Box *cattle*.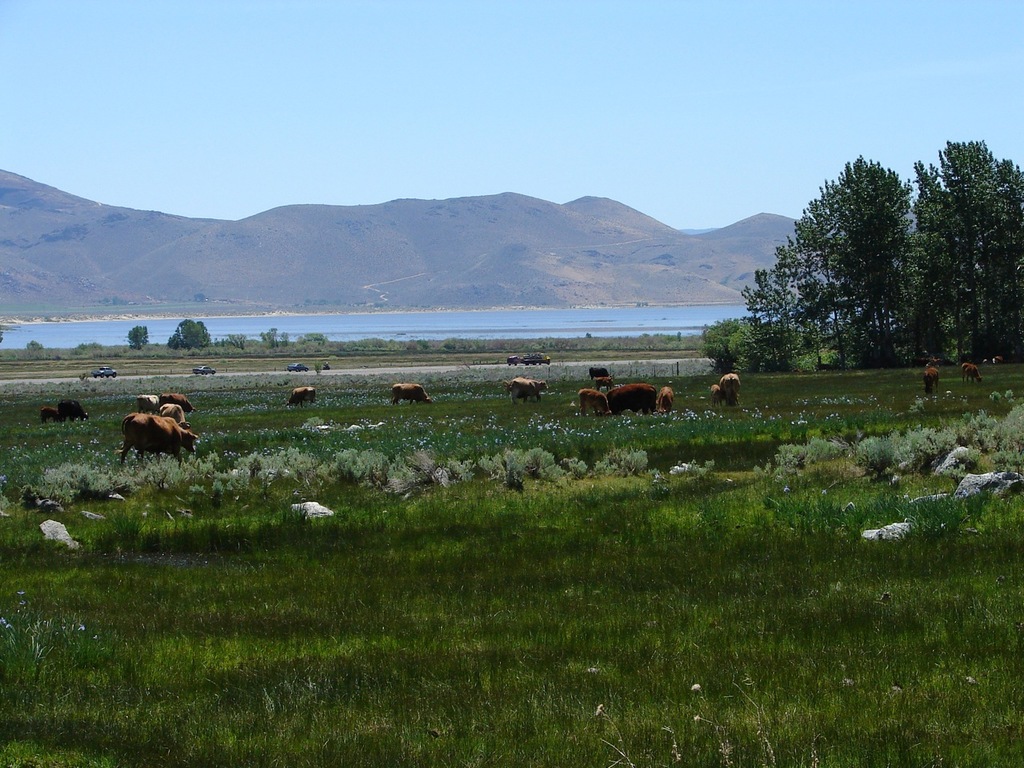
bbox=(653, 385, 674, 414).
